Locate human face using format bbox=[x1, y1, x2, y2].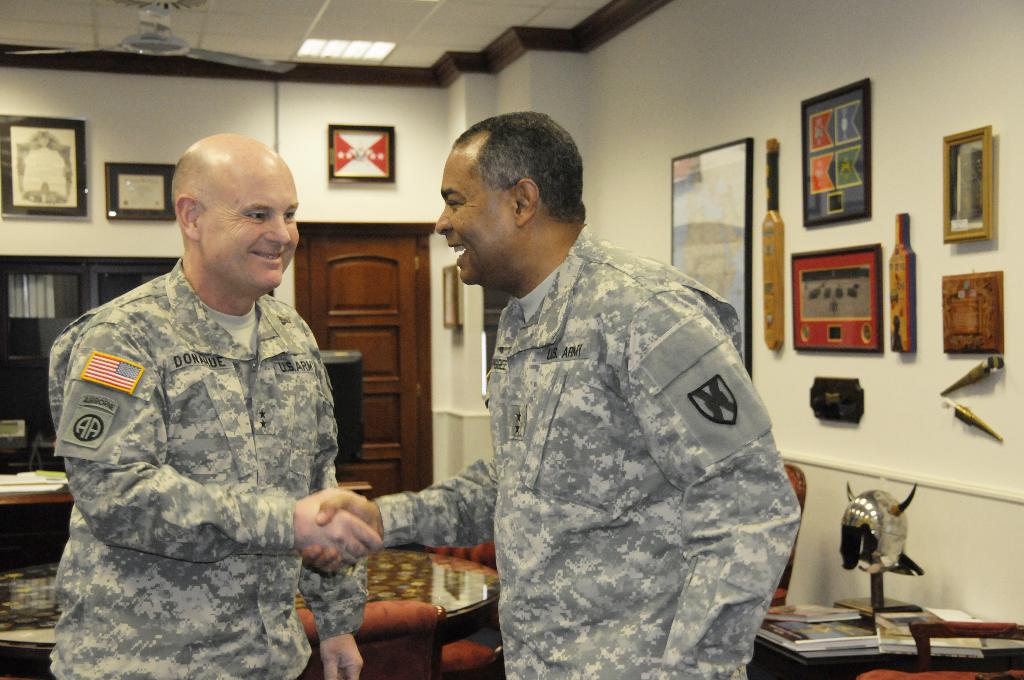
bbox=[431, 150, 515, 286].
